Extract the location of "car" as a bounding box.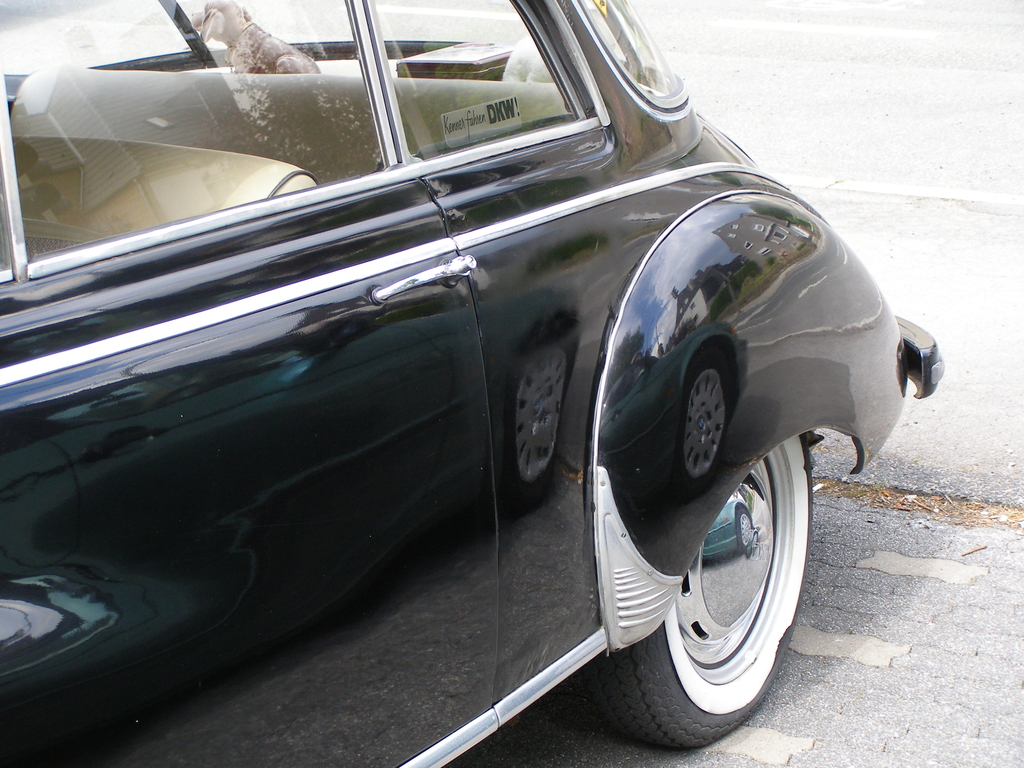
10/0/897/767.
